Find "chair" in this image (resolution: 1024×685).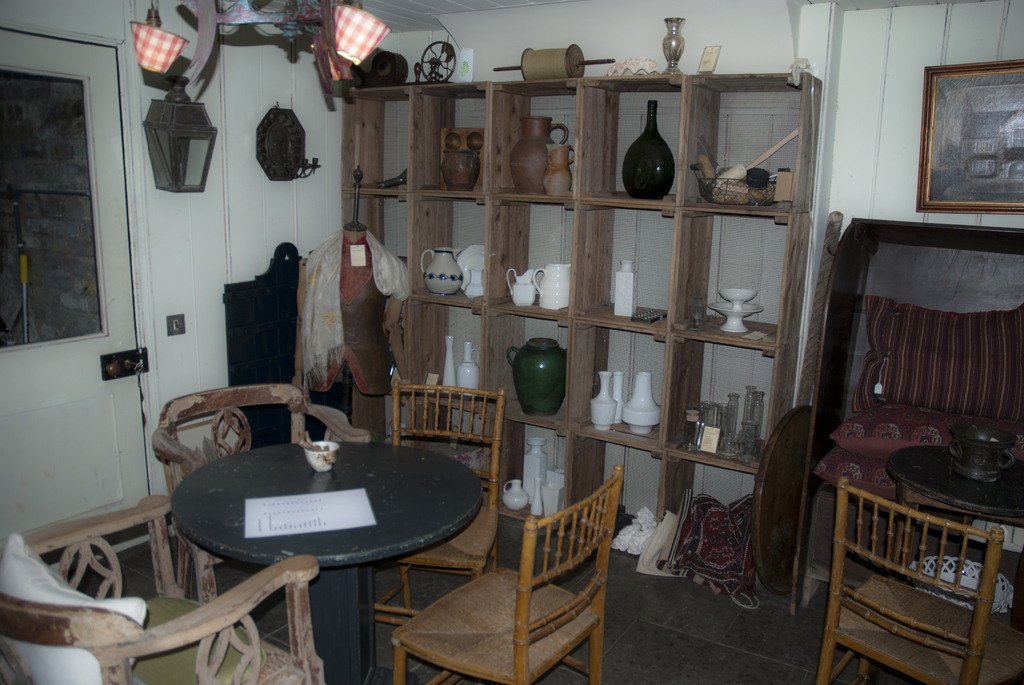
bbox=[386, 469, 637, 683].
